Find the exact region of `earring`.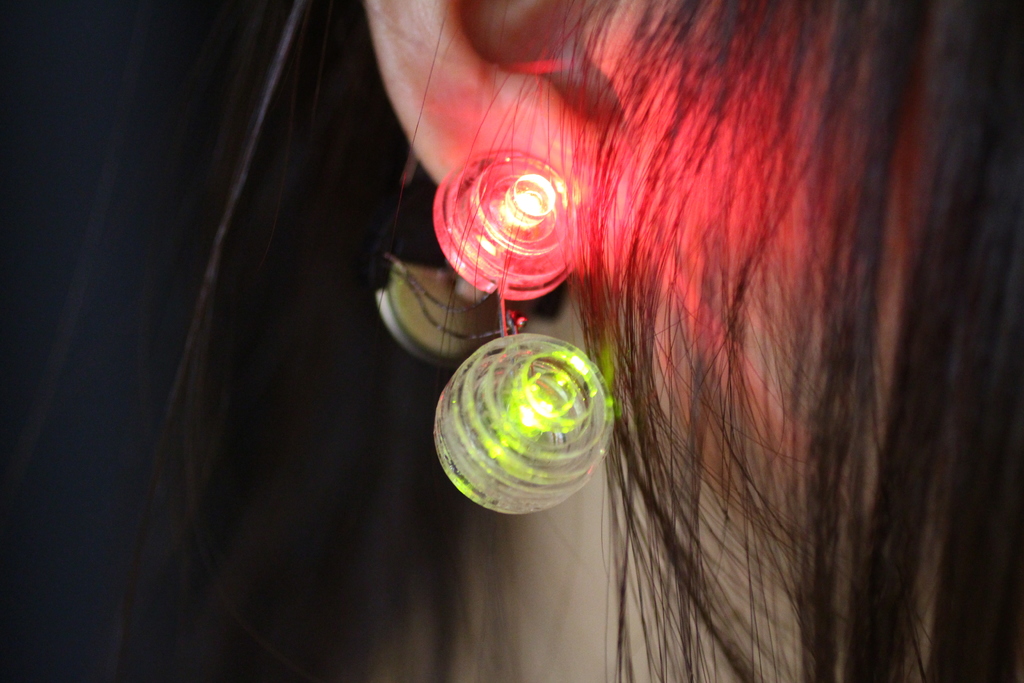
Exact region: l=414, t=146, r=615, b=513.
